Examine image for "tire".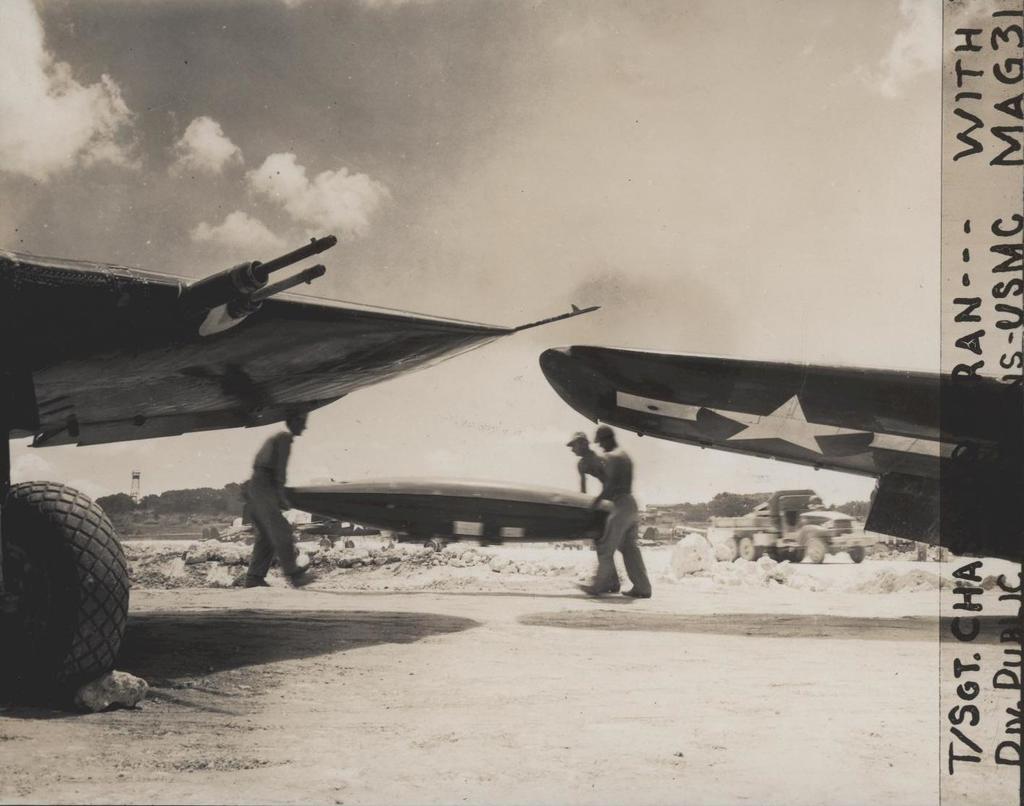
Examination result: [left=727, top=536, right=739, bottom=561].
